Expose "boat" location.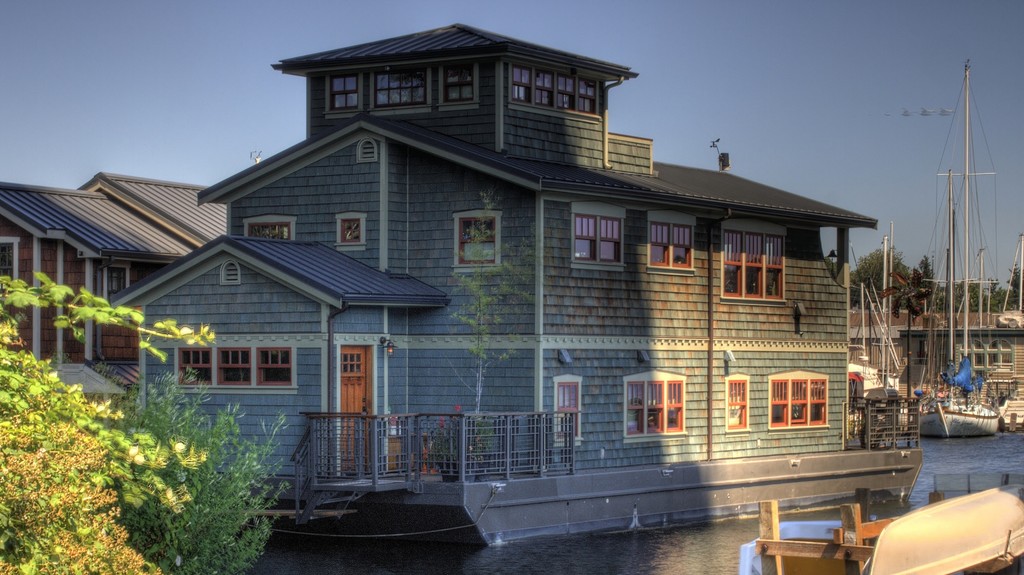
Exposed at <region>990, 360, 1023, 428</region>.
